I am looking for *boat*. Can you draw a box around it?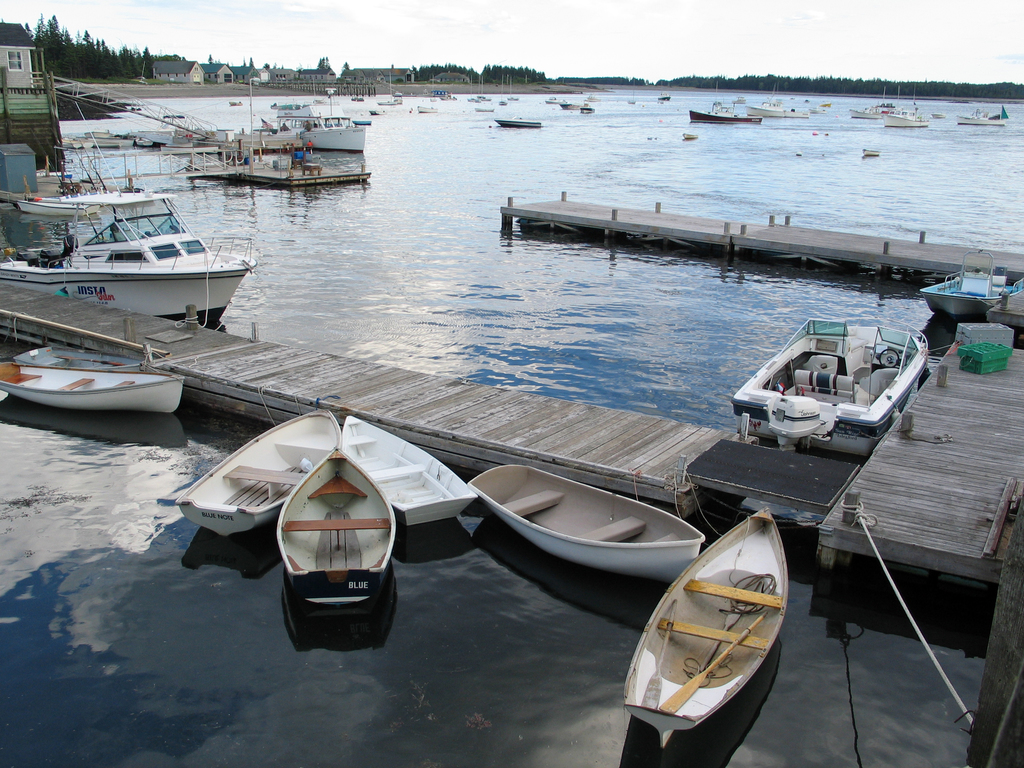
Sure, the bounding box is locate(931, 113, 947, 118).
